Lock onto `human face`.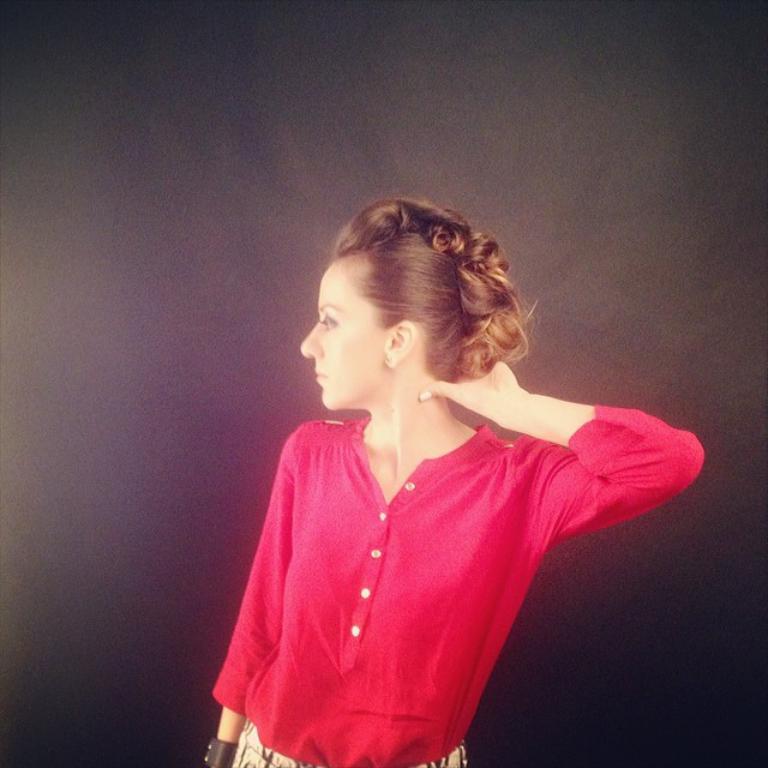
Locked: box=[298, 269, 389, 410].
